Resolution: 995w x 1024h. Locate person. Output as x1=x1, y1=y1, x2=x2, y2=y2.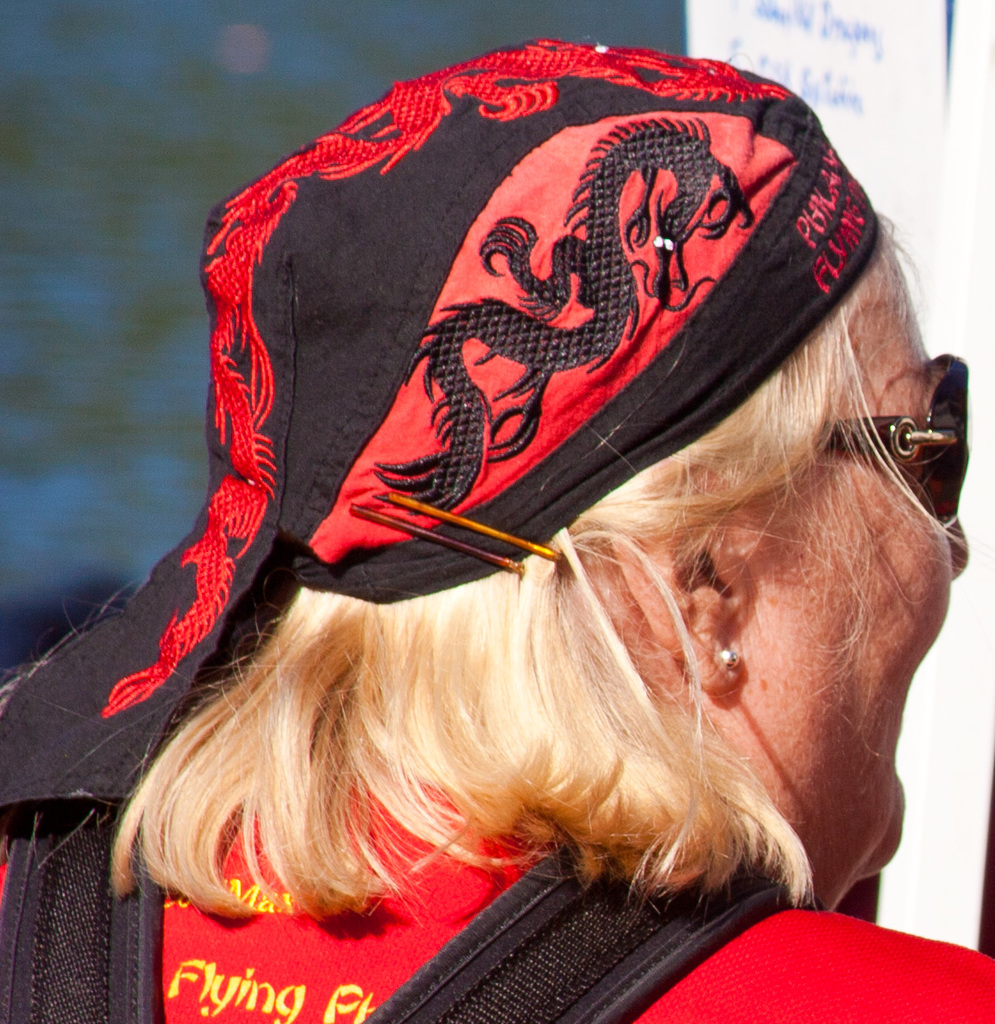
x1=37, y1=0, x2=958, y2=1023.
